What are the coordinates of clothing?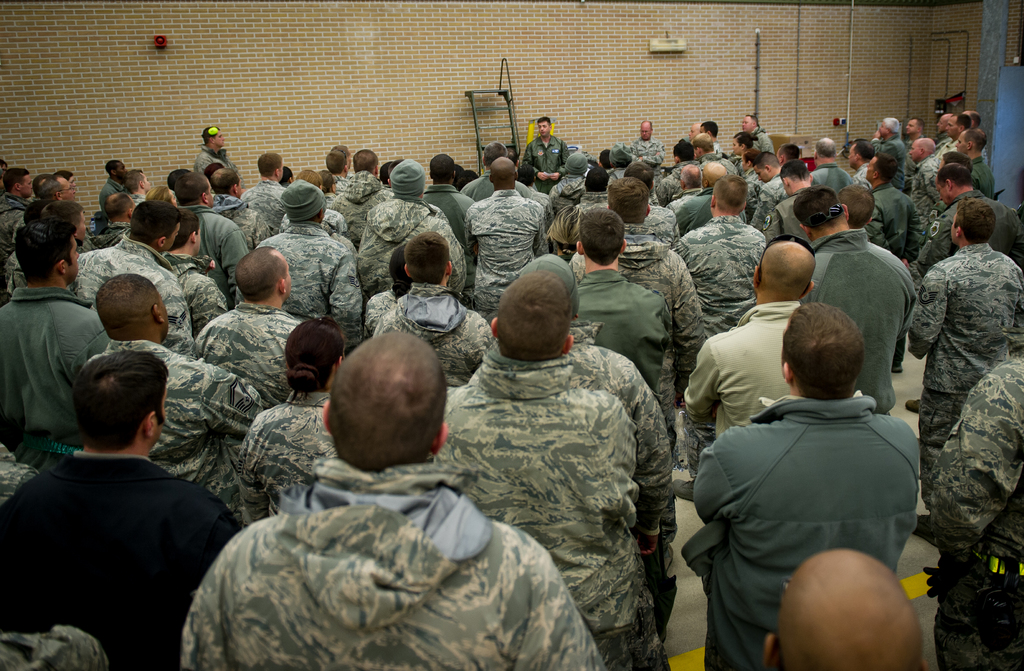
BBox(694, 340, 947, 653).
